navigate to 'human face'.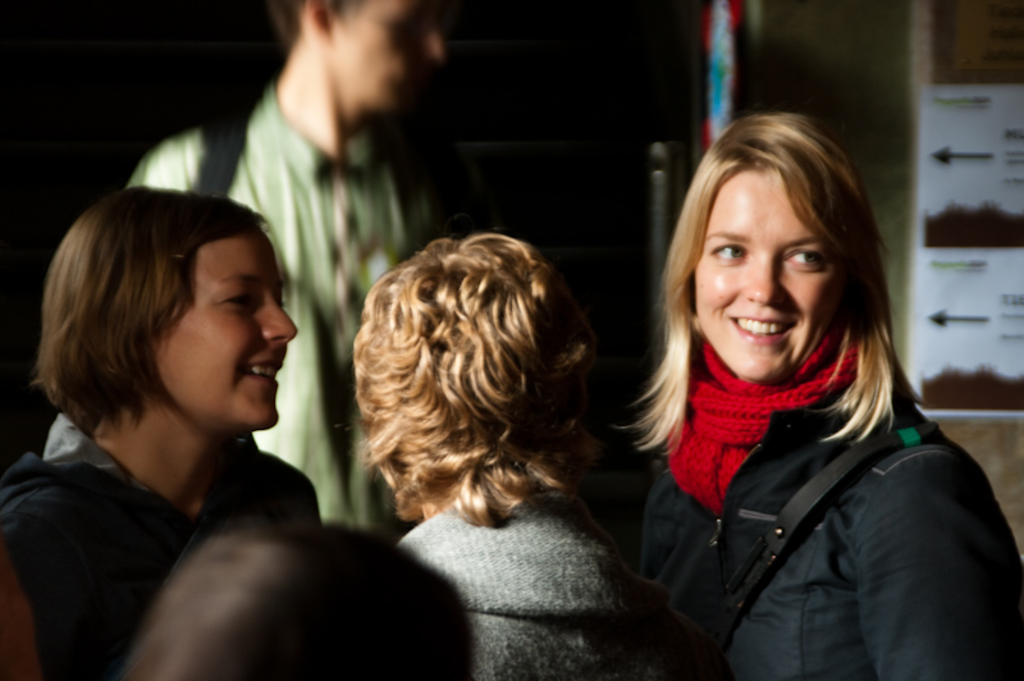
Navigation target: 328:0:445:113.
